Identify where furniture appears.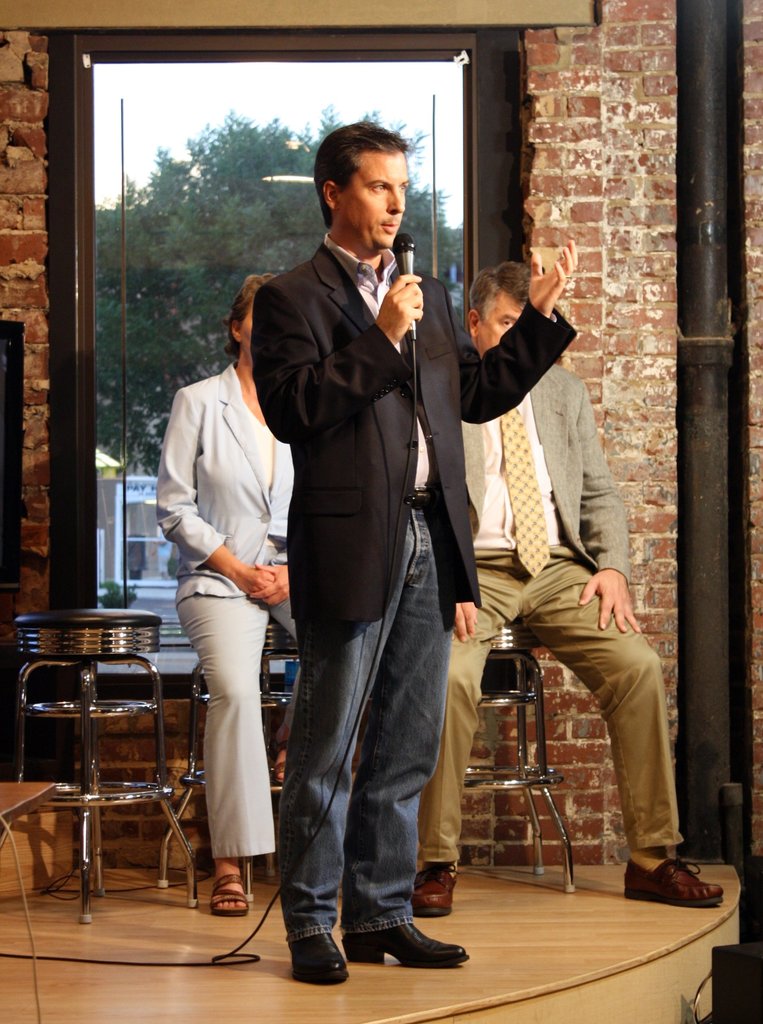
Appears at {"x1": 0, "y1": 783, "x2": 58, "y2": 834}.
